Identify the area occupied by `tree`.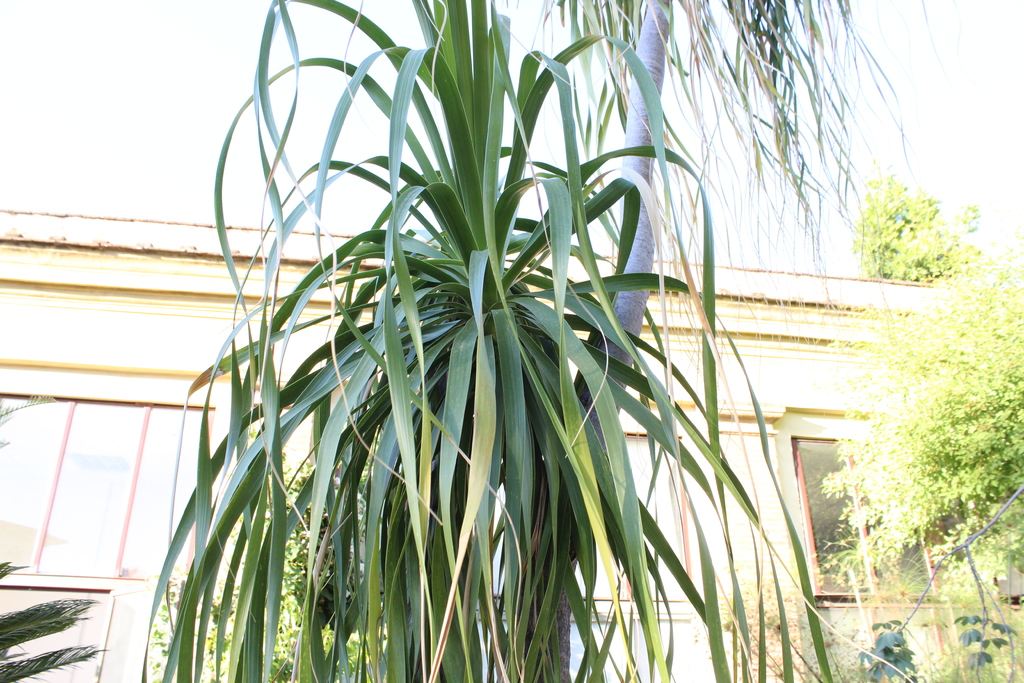
Area: {"x1": 140, "y1": 0, "x2": 915, "y2": 682}.
